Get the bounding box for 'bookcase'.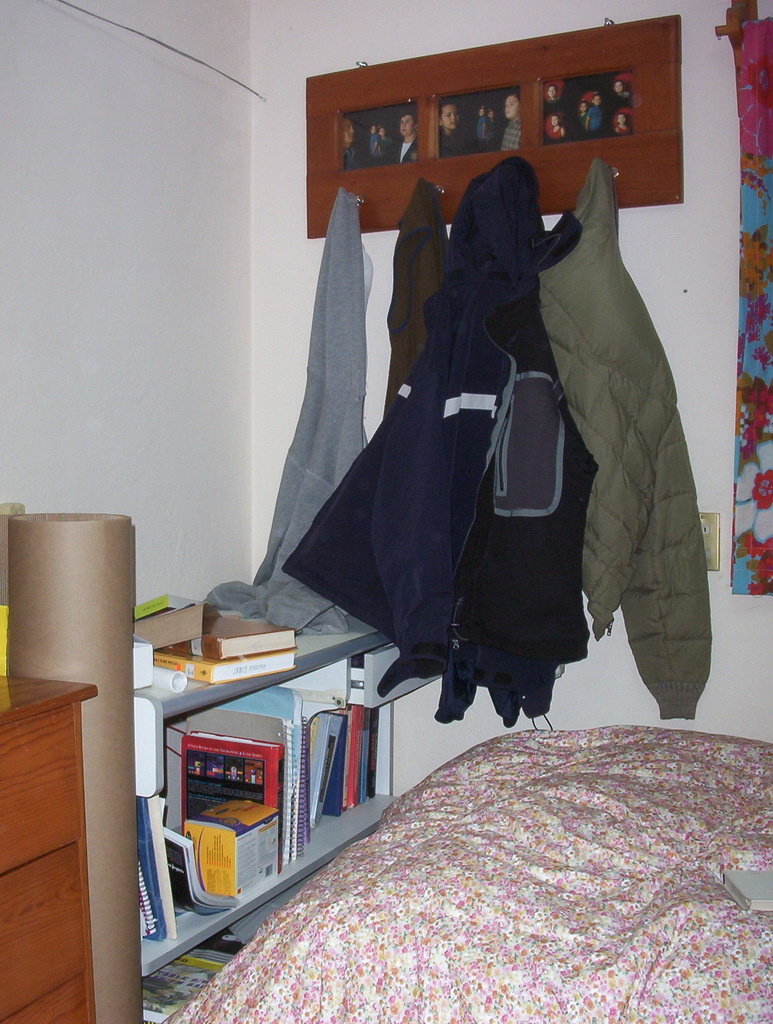
detection(114, 598, 427, 952).
